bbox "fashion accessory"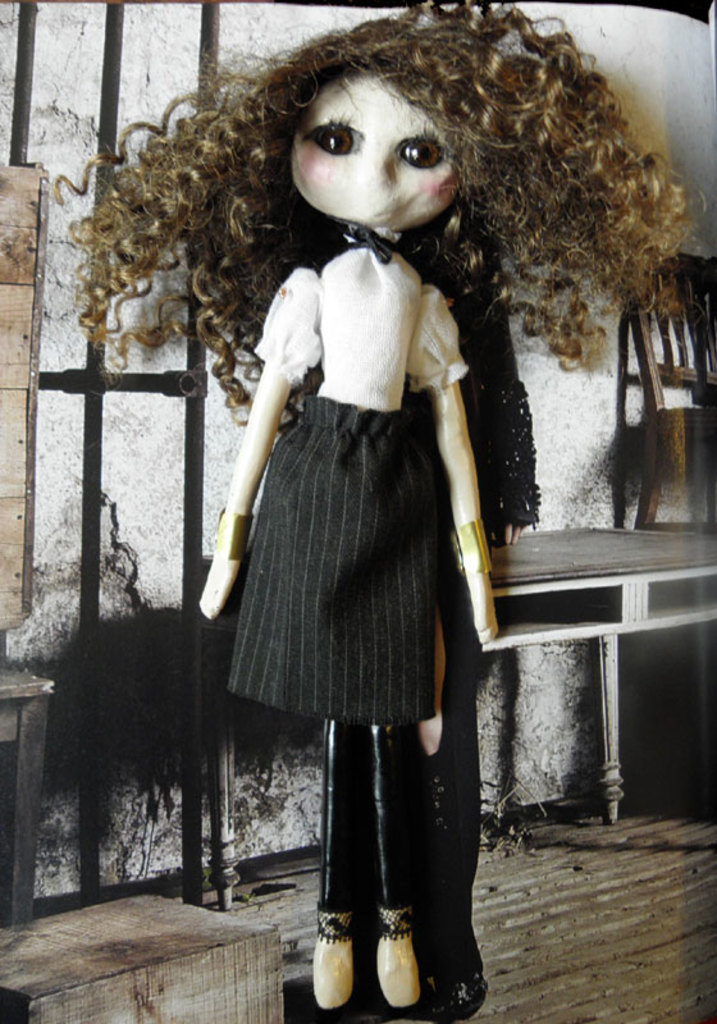
316,902,351,943
